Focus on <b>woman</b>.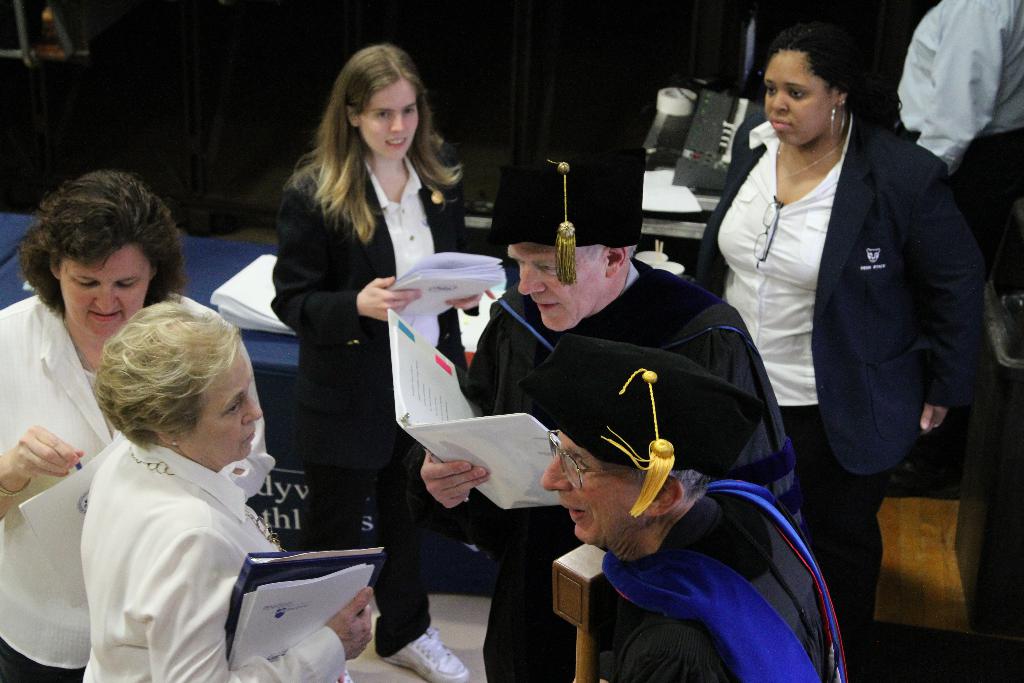
Focused at box=[682, 19, 976, 682].
